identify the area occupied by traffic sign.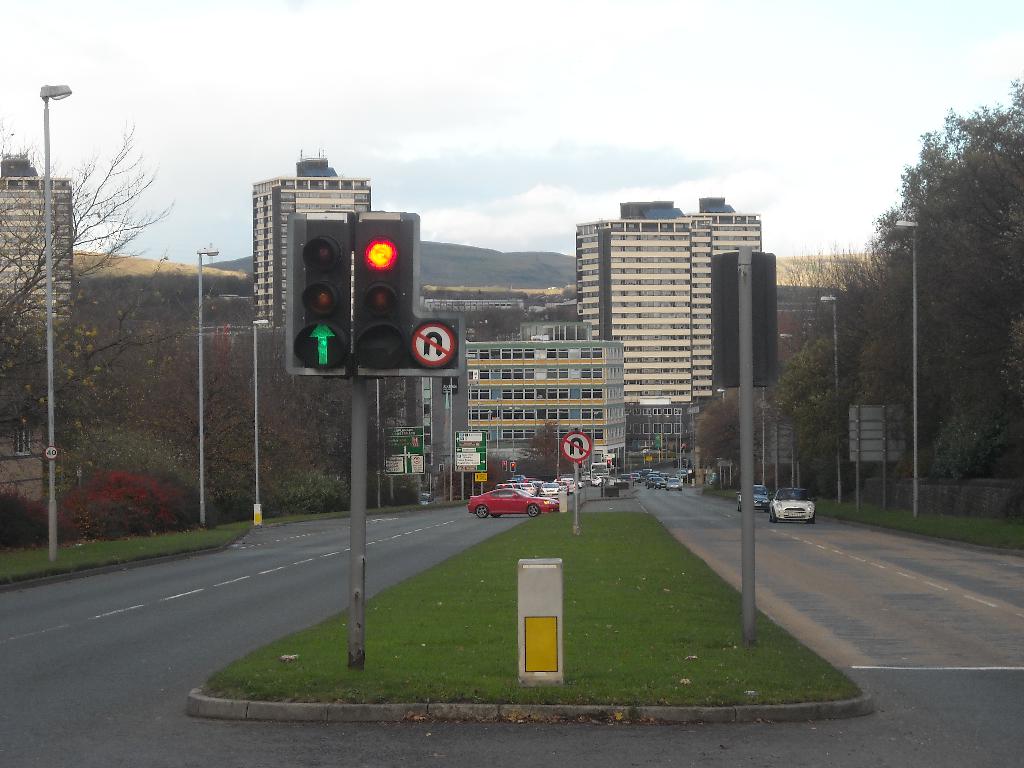
Area: box=[382, 426, 424, 476].
